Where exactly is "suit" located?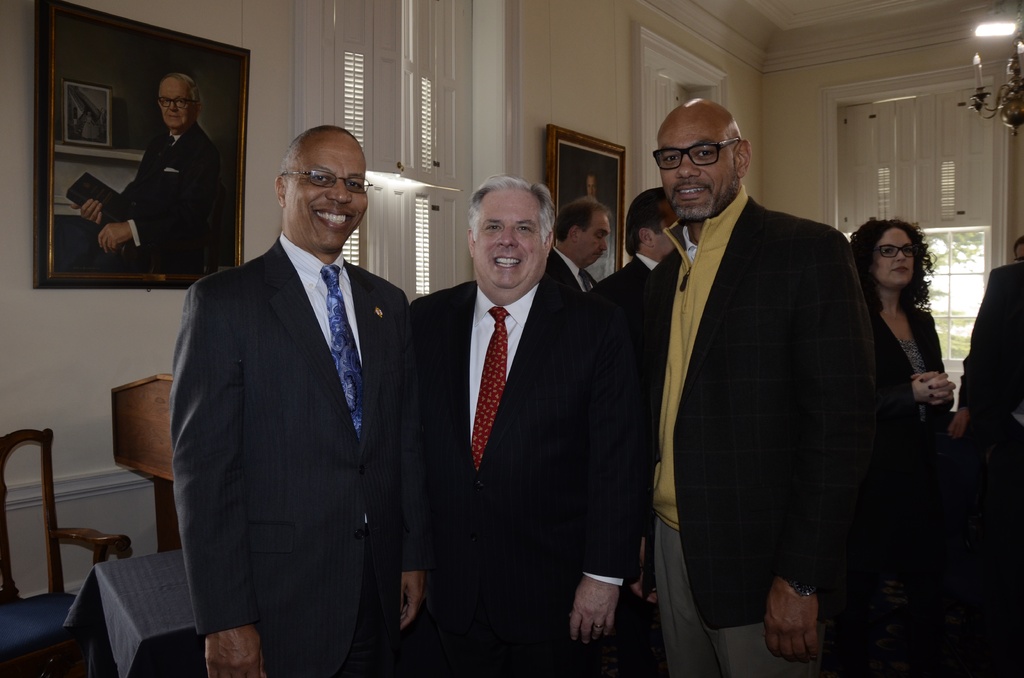
Its bounding box is <bbox>172, 232, 436, 677</bbox>.
